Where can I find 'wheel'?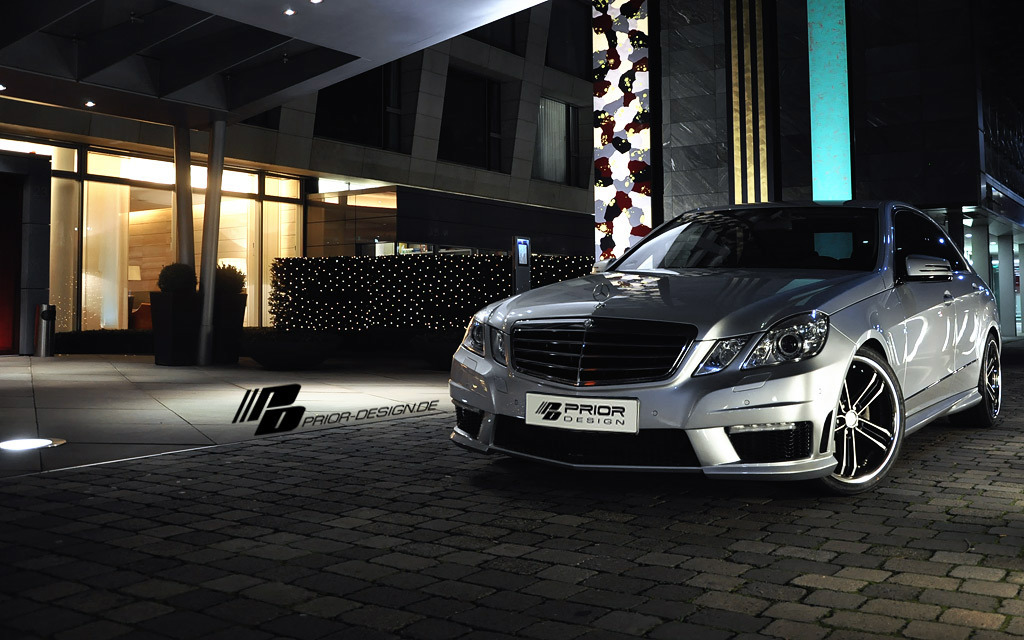
You can find it at bbox=[977, 330, 1008, 423].
